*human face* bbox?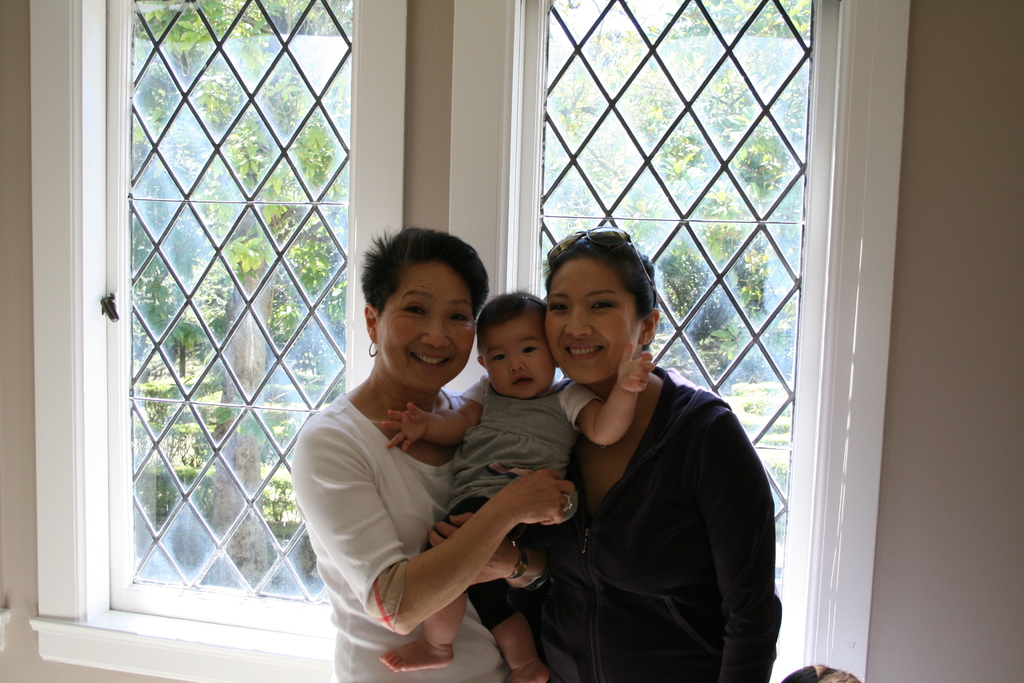
(483, 319, 553, 393)
